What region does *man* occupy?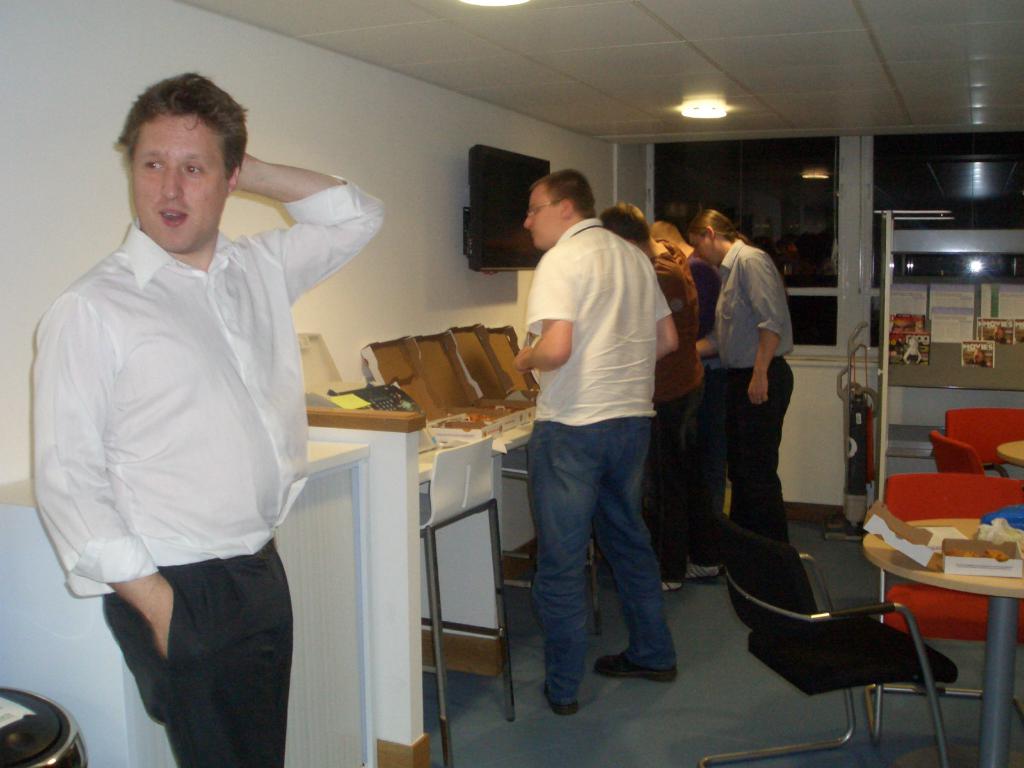
(592,204,735,591).
